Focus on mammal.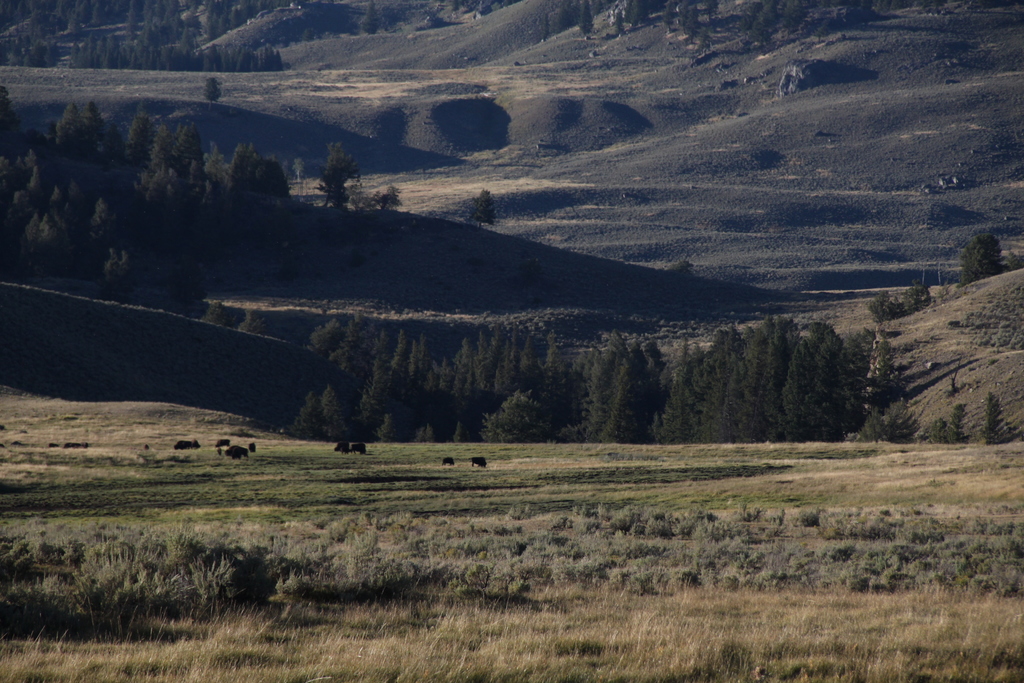
Focused at 351:441:368:456.
